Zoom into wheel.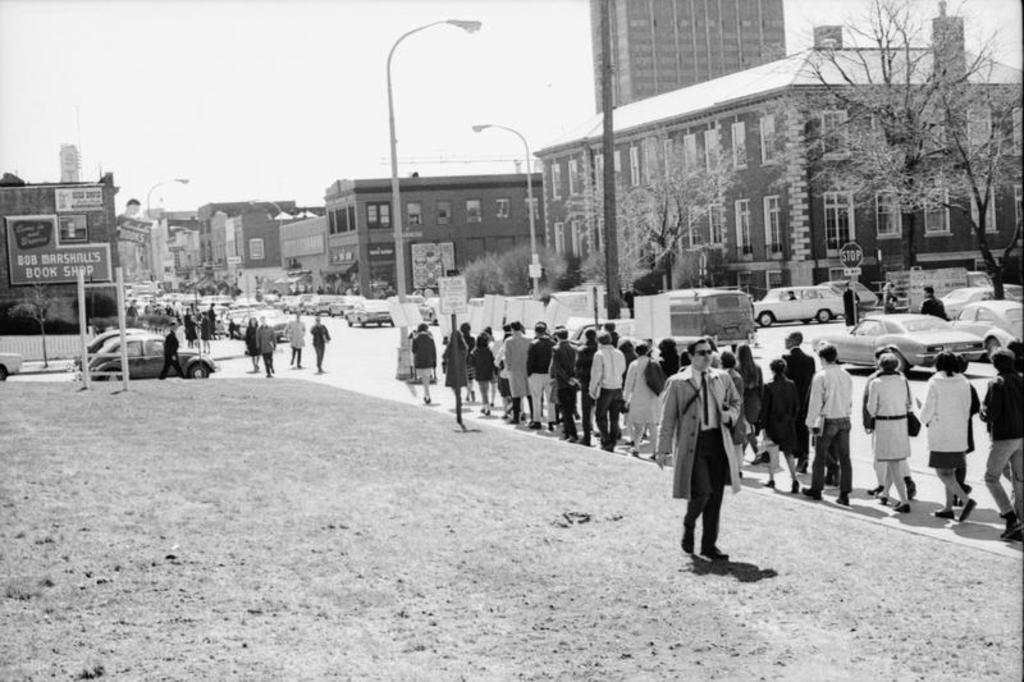
Zoom target: 183:361:210:376.
